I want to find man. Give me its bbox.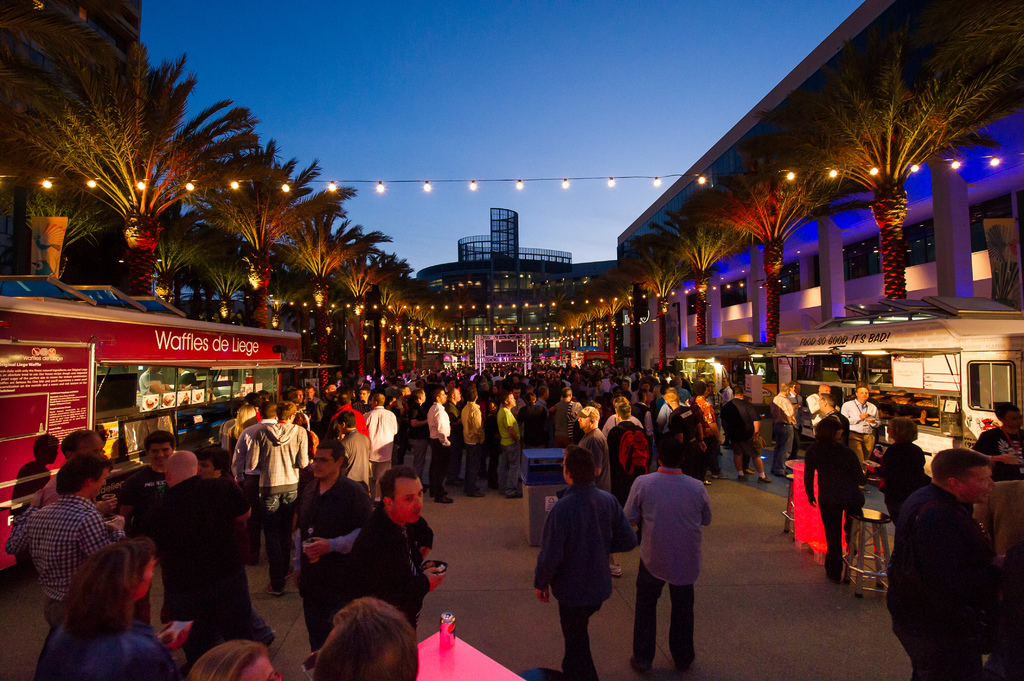
[left=769, top=380, right=800, bottom=479].
